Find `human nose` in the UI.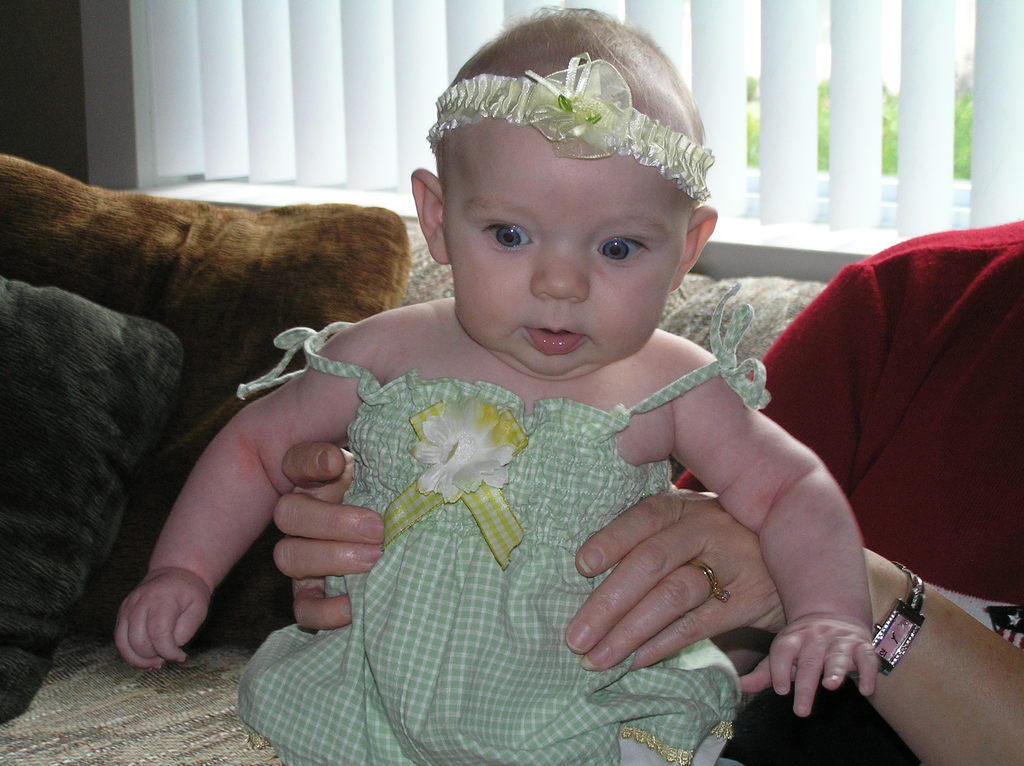
UI element at (530, 238, 593, 307).
